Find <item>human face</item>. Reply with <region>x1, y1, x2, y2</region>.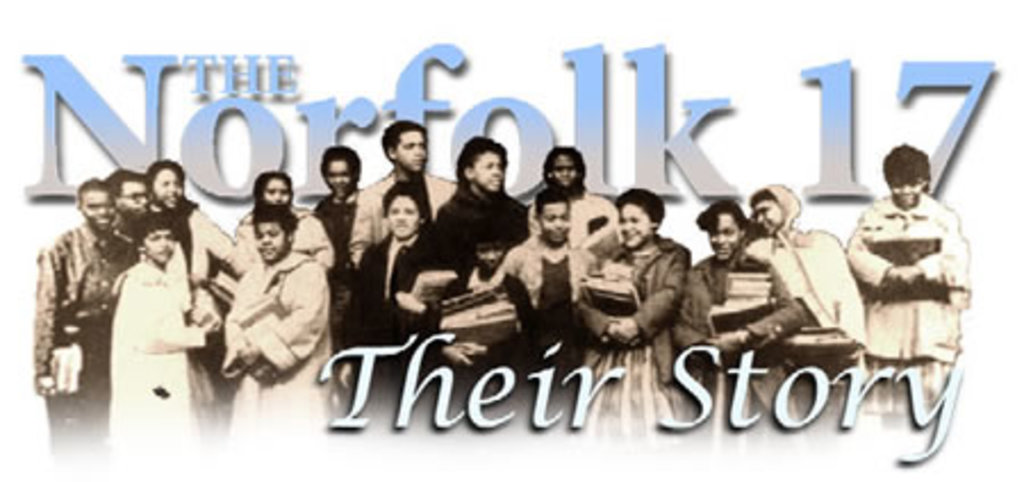
<region>86, 186, 118, 230</region>.
